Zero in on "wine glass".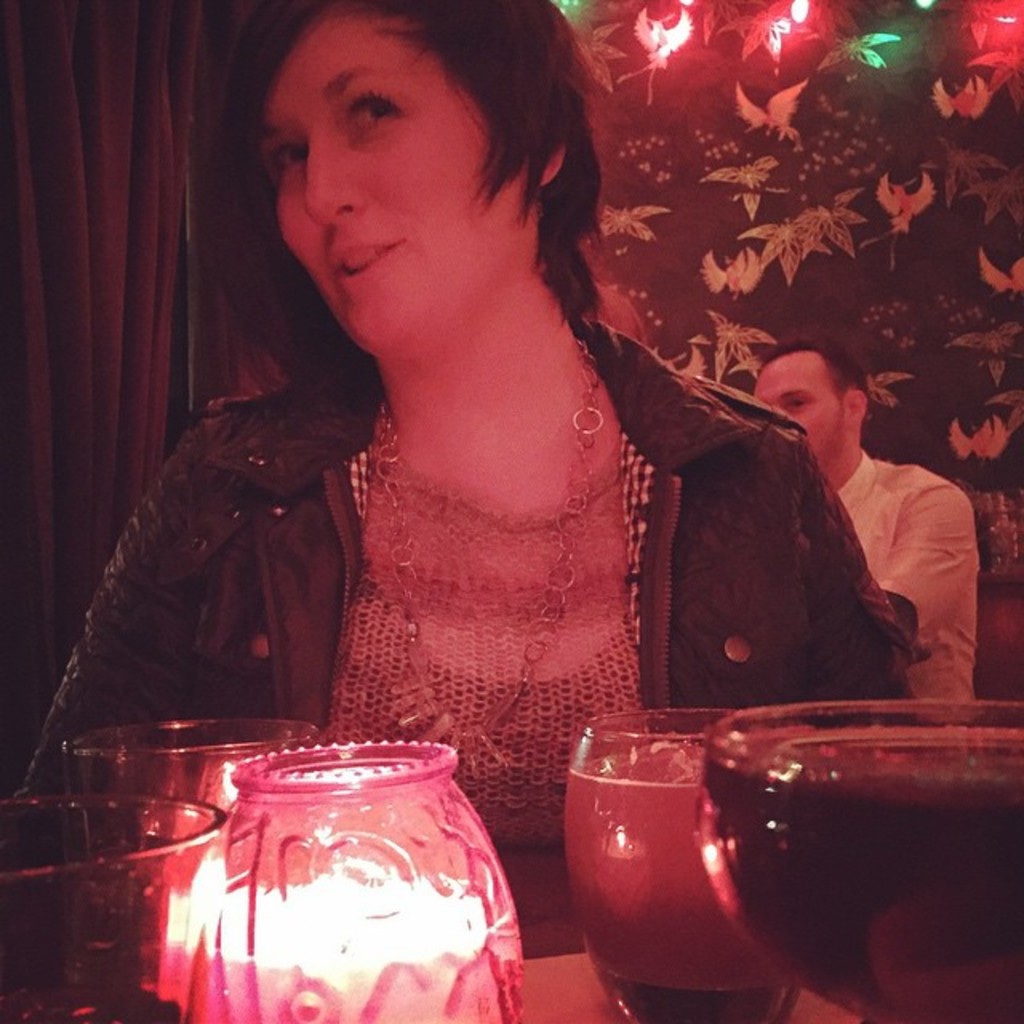
Zeroed in: box=[54, 714, 310, 1013].
